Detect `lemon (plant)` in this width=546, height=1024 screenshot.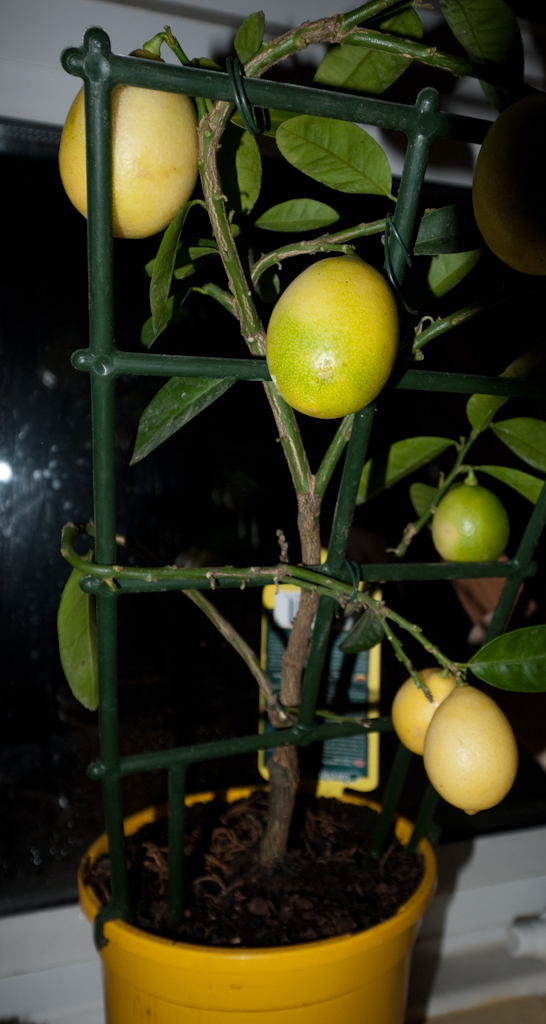
Detection: [left=426, top=684, right=520, bottom=813].
